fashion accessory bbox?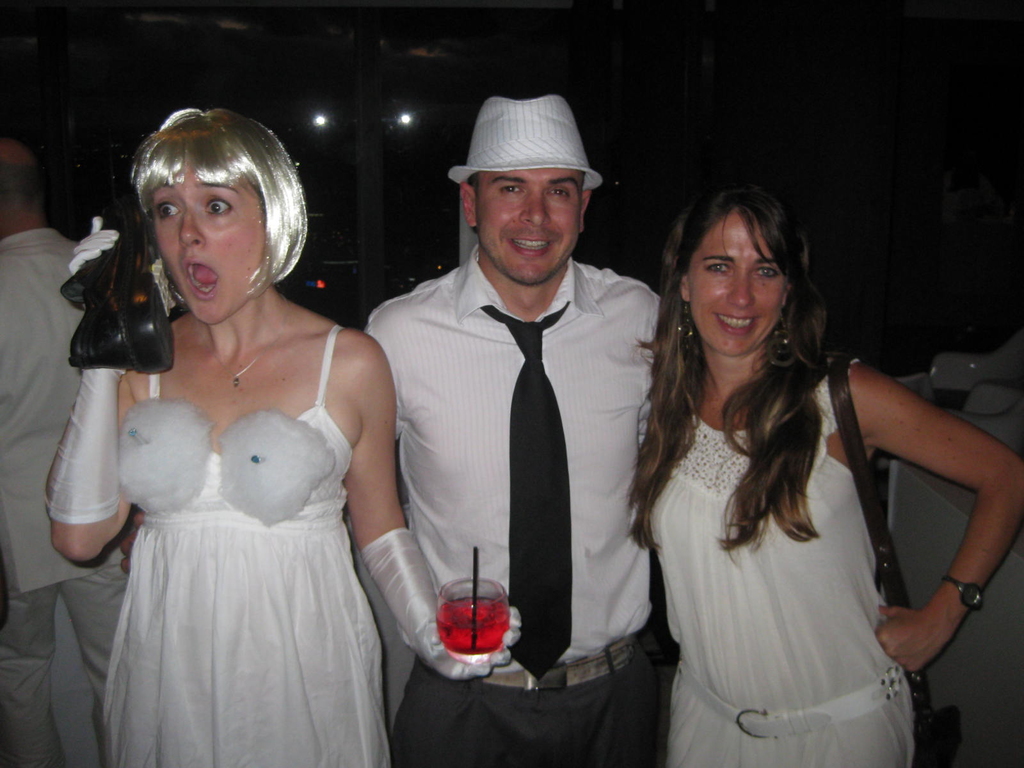
<box>188,301,300,389</box>
